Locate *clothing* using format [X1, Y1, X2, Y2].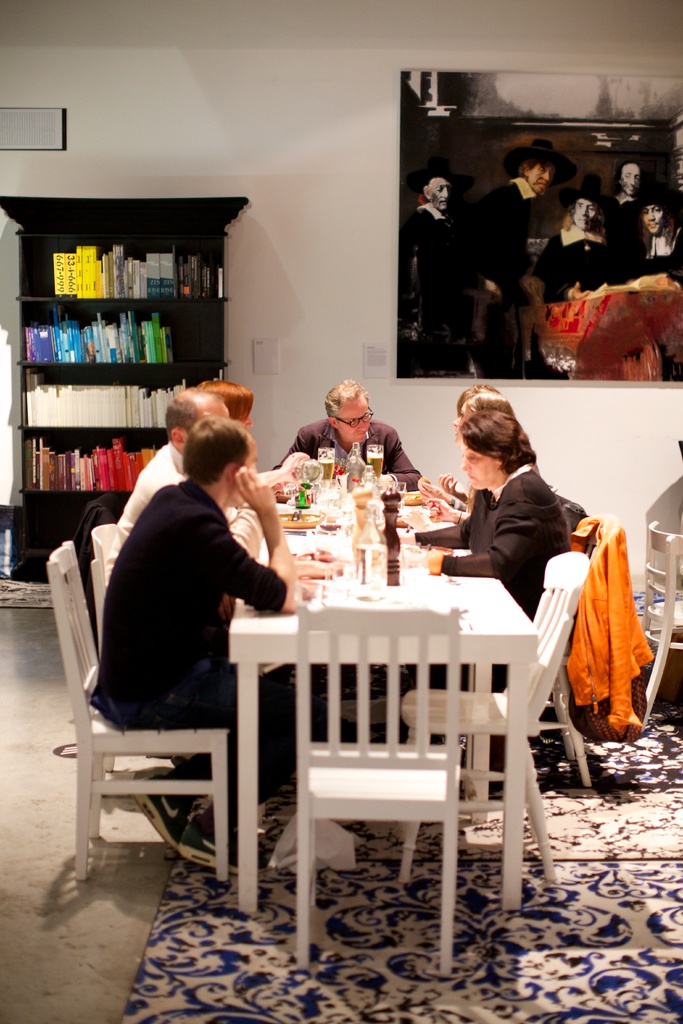
[562, 495, 663, 757].
